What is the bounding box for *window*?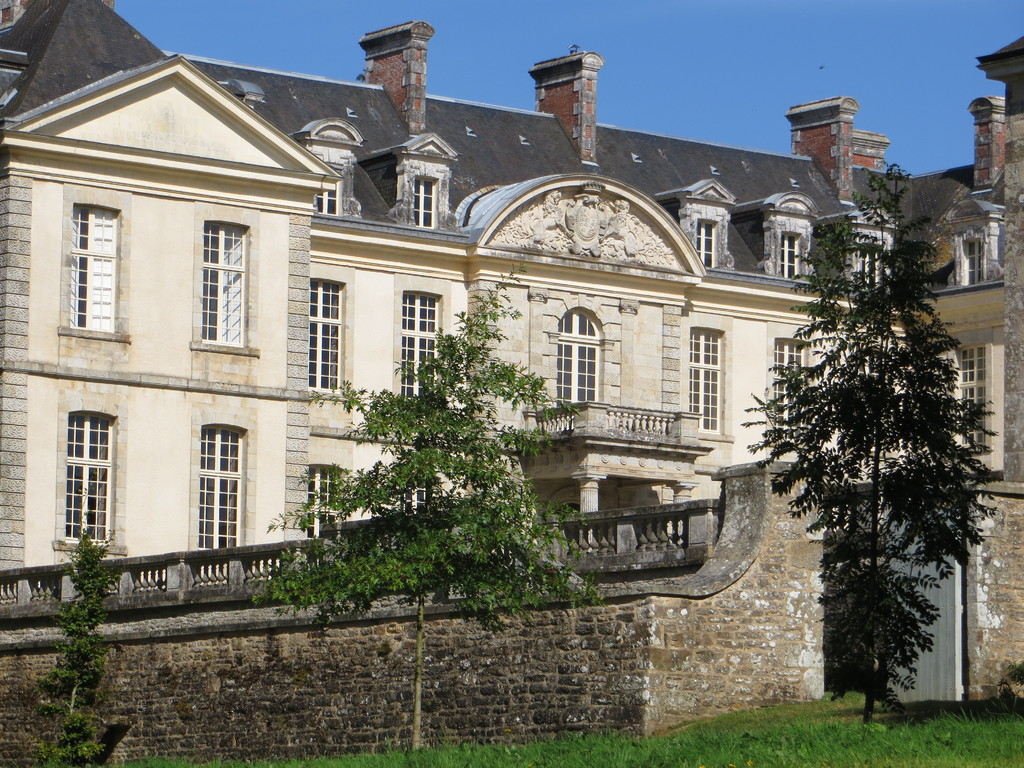
bbox(62, 410, 116, 545).
